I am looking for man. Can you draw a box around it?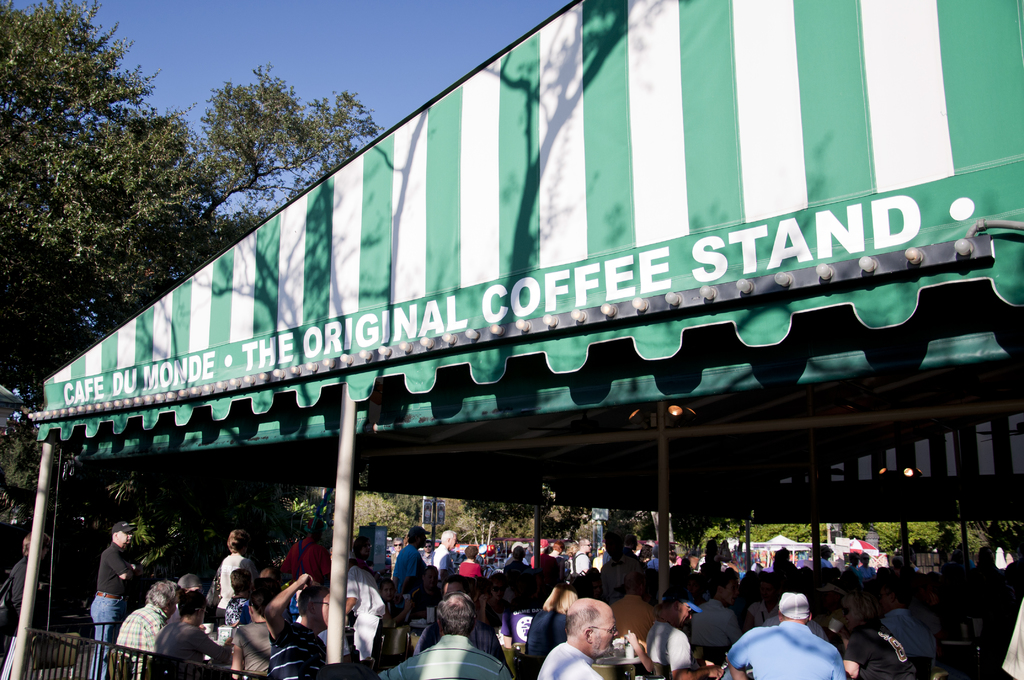
Sure, the bounding box is 708,576,855,679.
